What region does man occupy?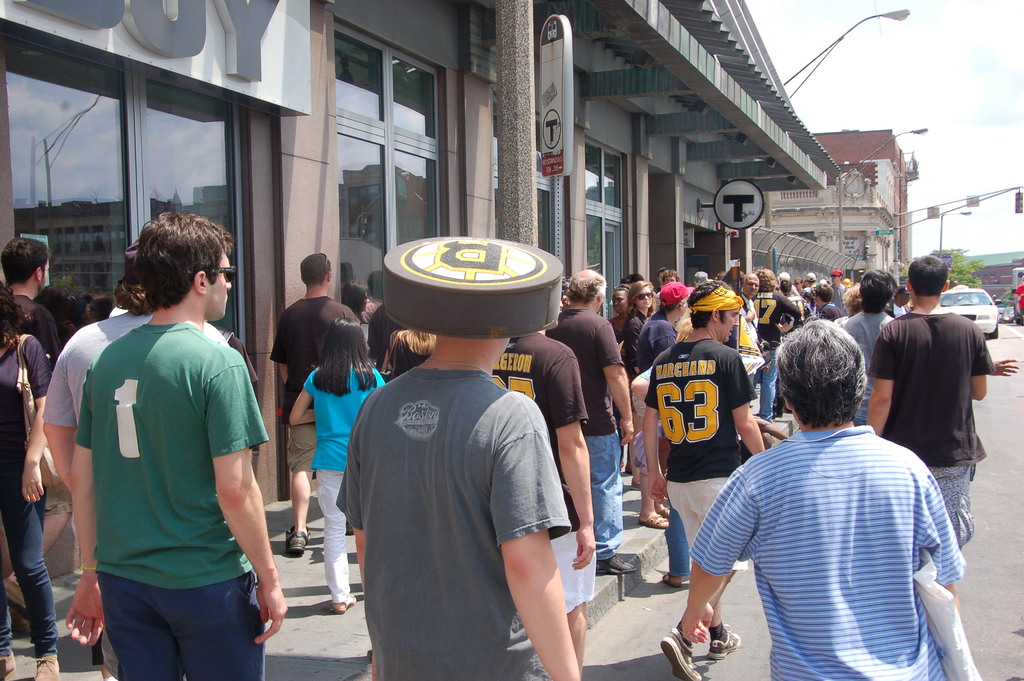
bbox=[491, 329, 595, 675].
